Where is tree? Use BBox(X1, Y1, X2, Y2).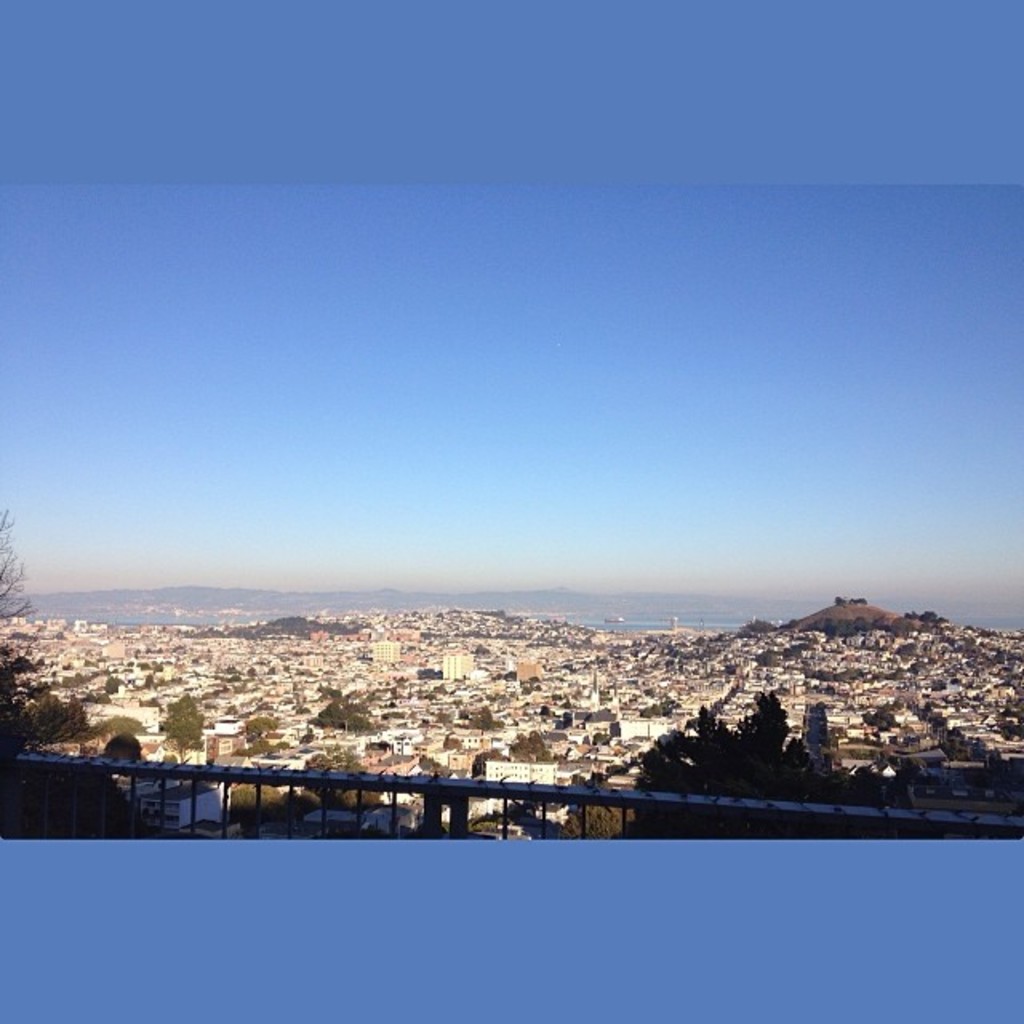
BBox(555, 773, 632, 843).
